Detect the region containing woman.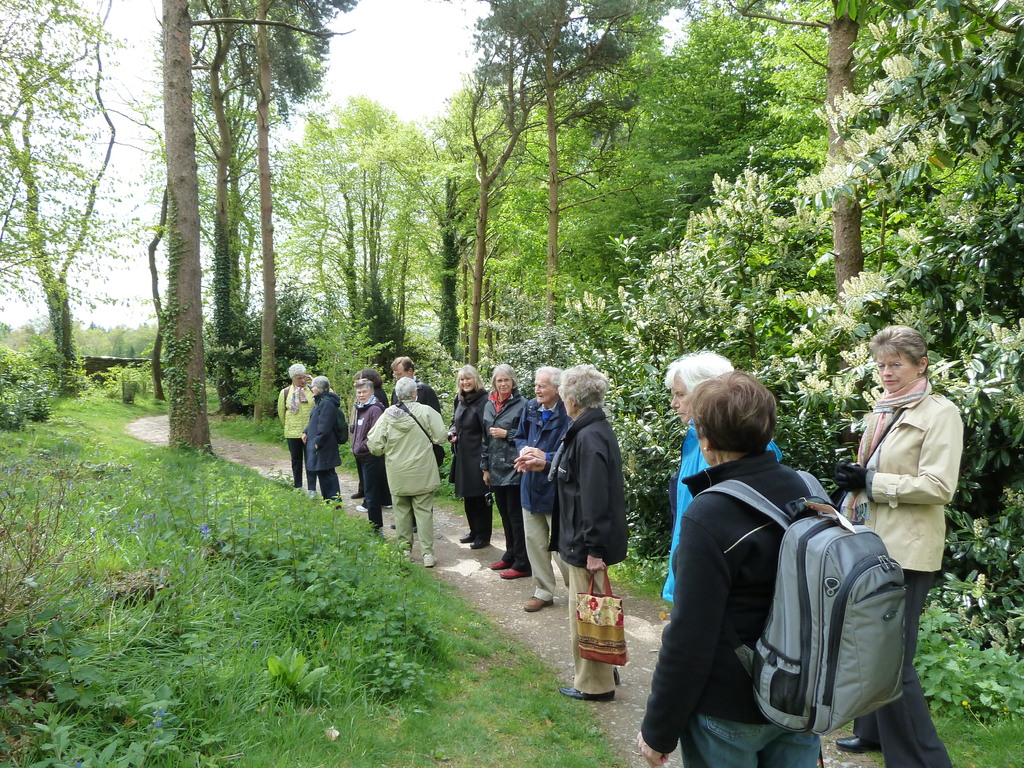
l=639, t=365, r=817, b=767.
